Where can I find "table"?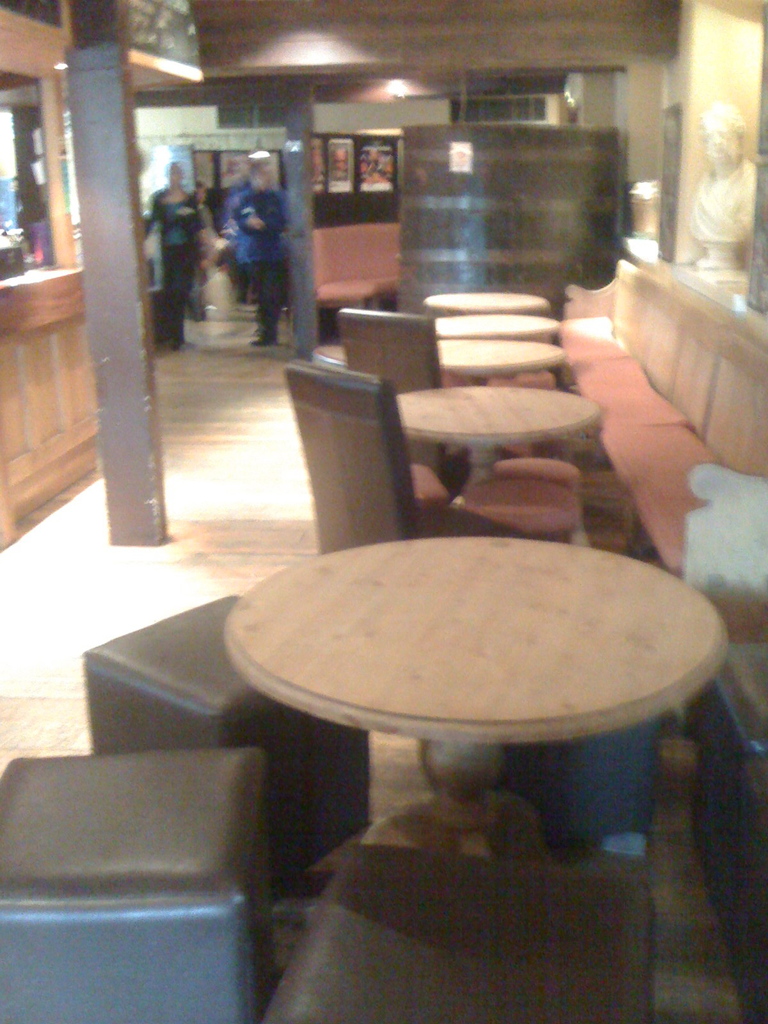
You can find it at Rect(433, 314, 557, 333).
